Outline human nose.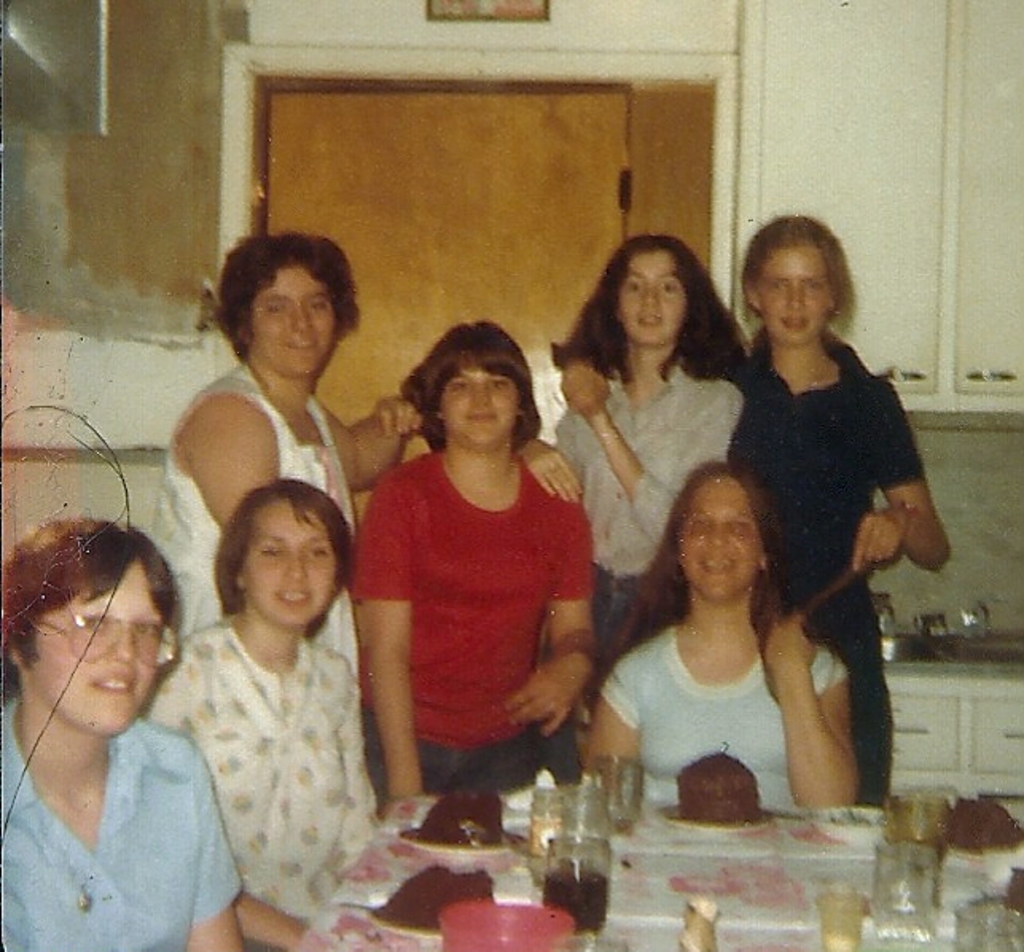
Outline: box=[467, 385, 494, 408].
